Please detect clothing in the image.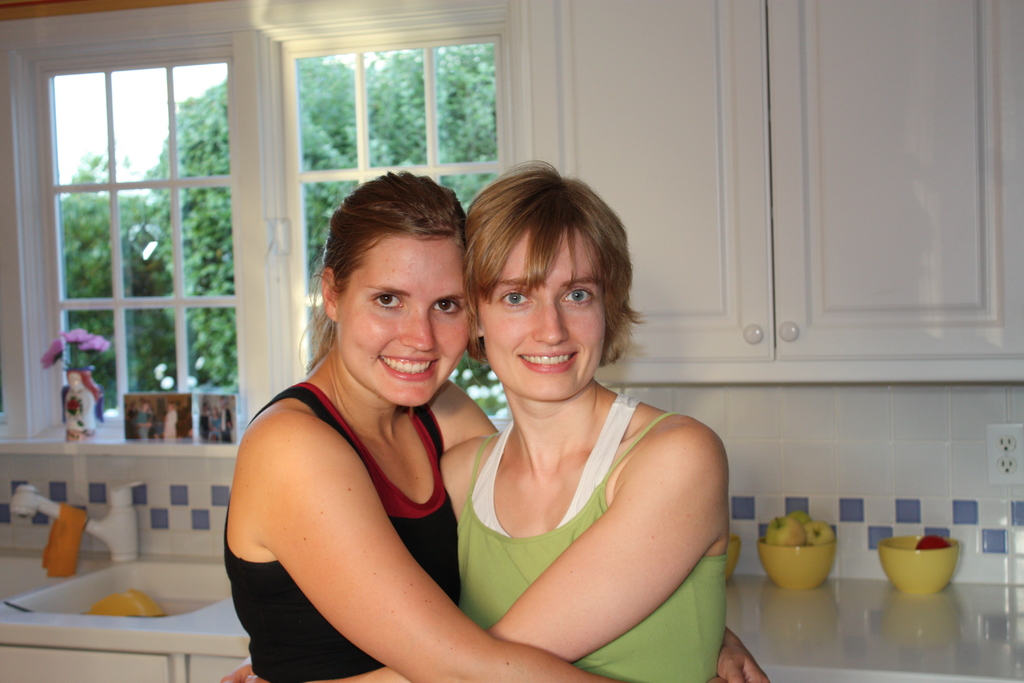
[226, 383, 446, 682].
